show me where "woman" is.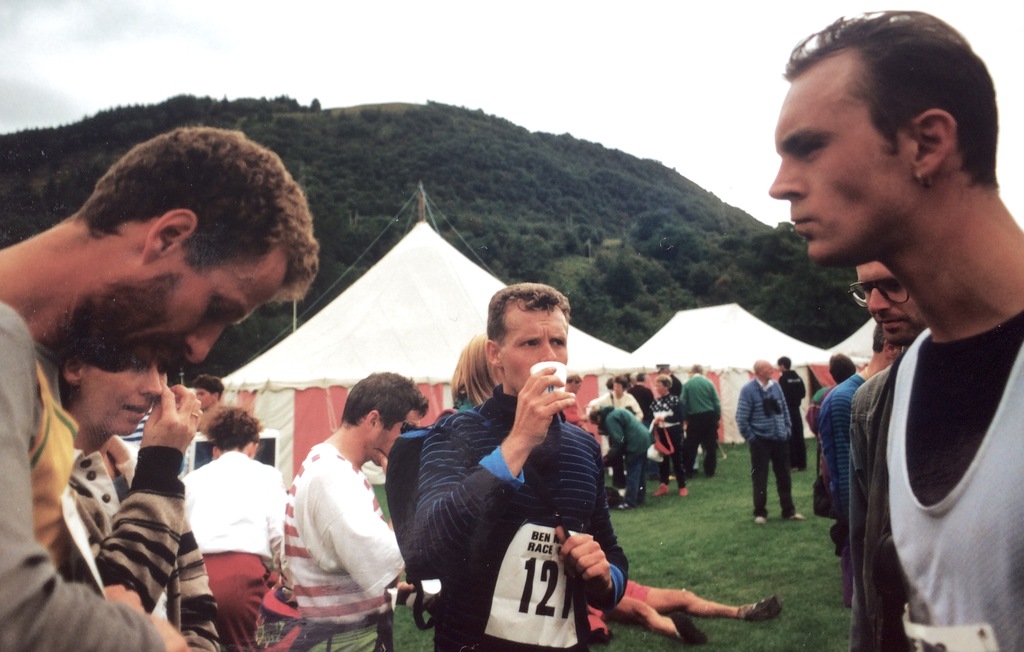
"woman" is at [180, 402, 284, 651].
